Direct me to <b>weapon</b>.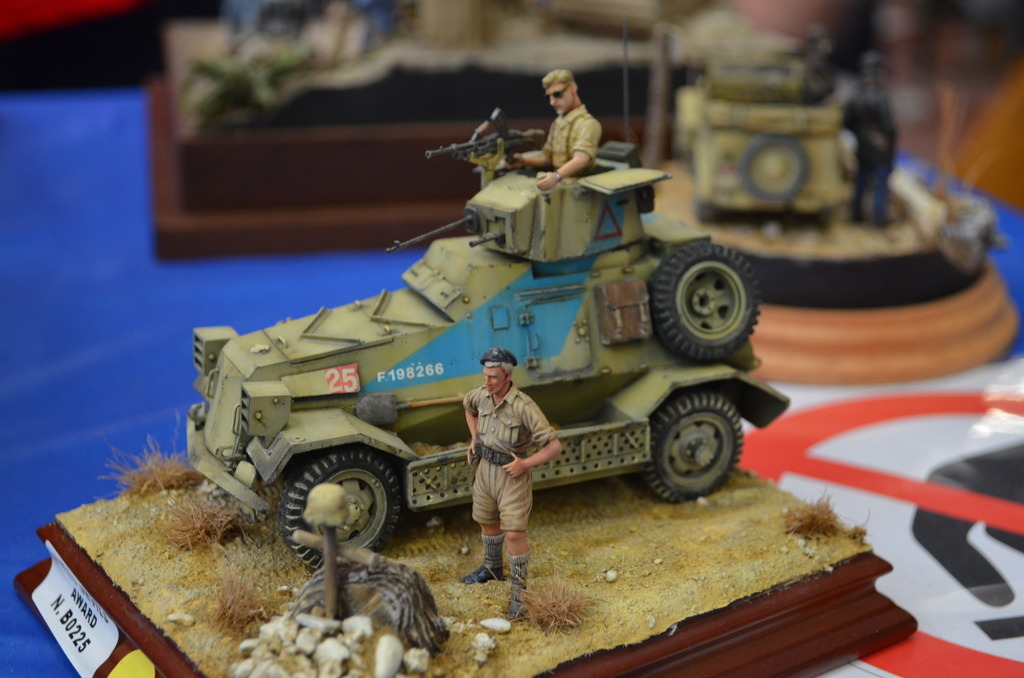
Direction: [464, 225, 512, 245].
